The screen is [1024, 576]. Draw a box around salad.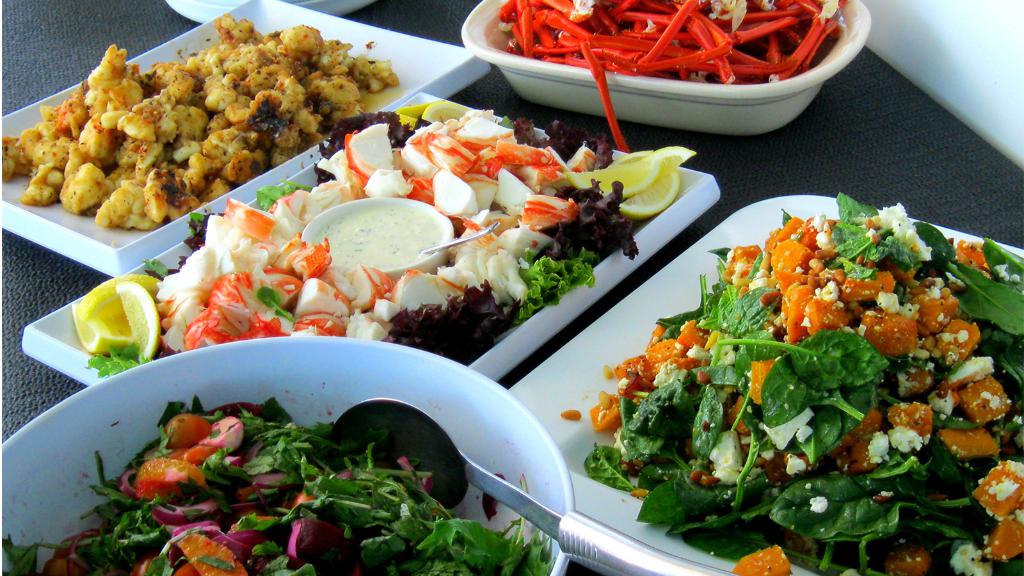
pyautogui.locateOnScreen(160, 102, 644, 369).
